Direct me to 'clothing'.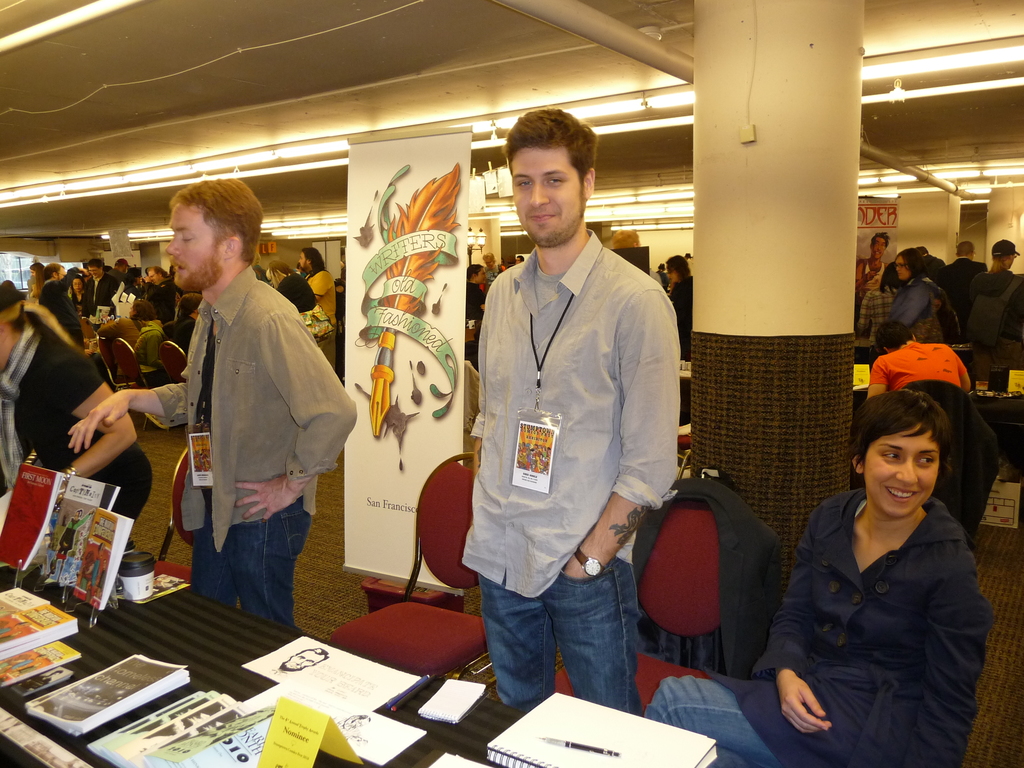
Direction: bbox=(858, 258, 889, 336).
